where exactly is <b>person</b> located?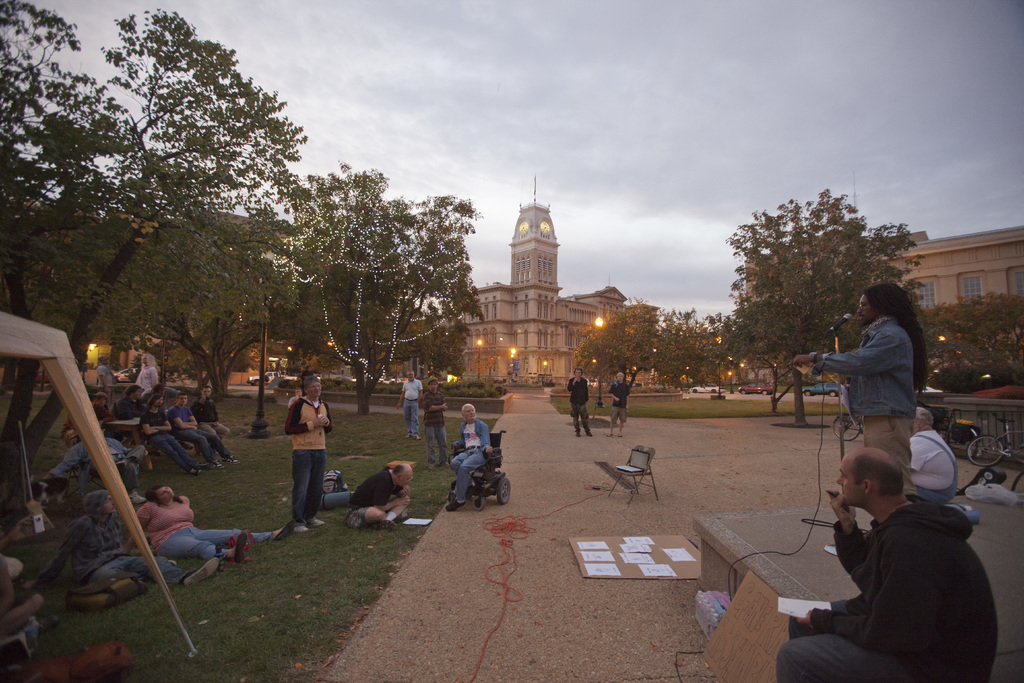
Its bounding box is 568:369:590:431.
